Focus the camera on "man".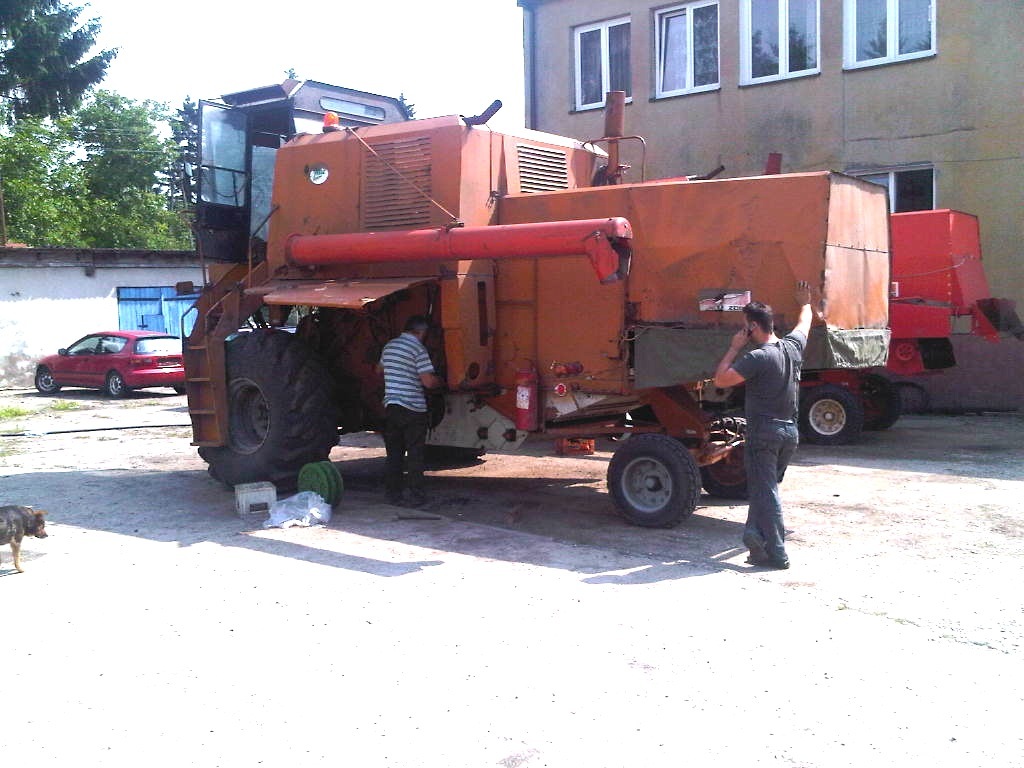
Focus region: [x1=375, y1=317, x2=446, y2=507].
